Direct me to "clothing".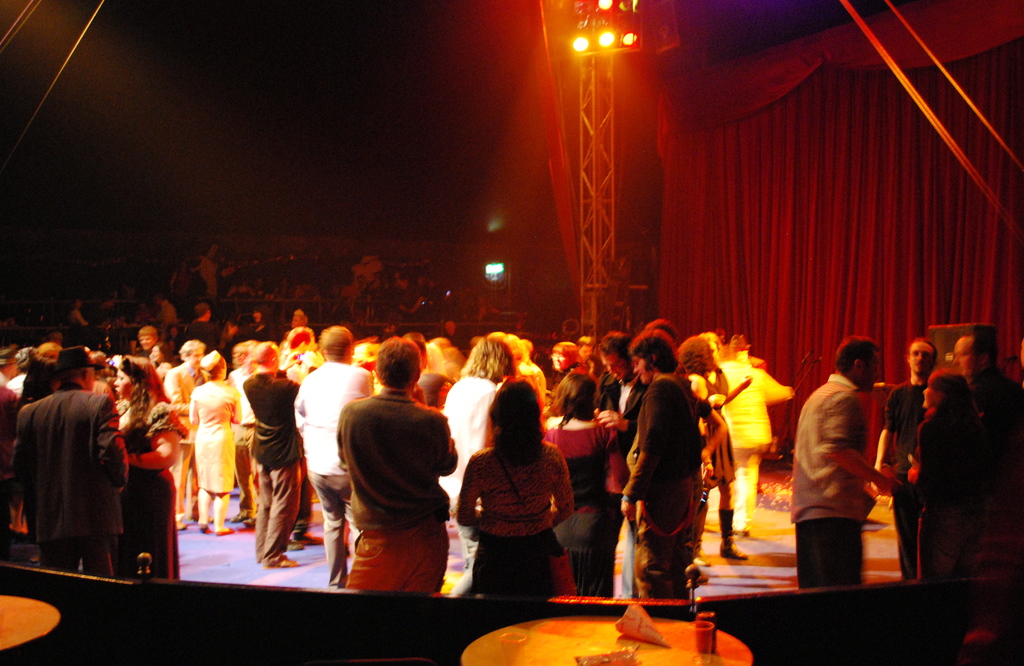
Direction: bbox(12, 357, 123, 585).
